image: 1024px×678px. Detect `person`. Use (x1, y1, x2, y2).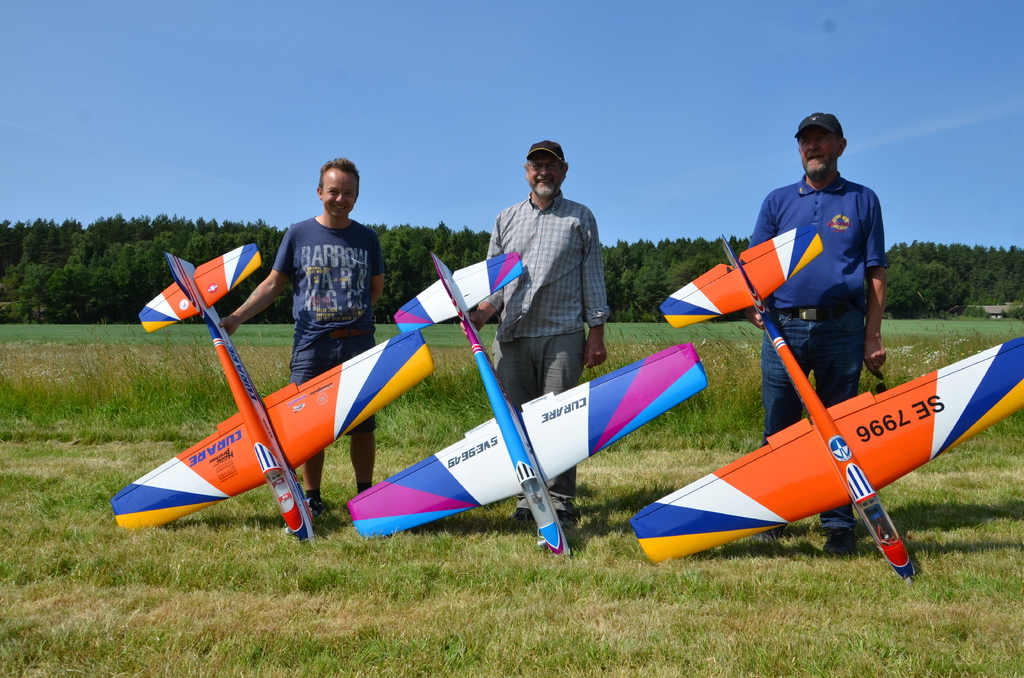
(215, 155, 394, 522).
